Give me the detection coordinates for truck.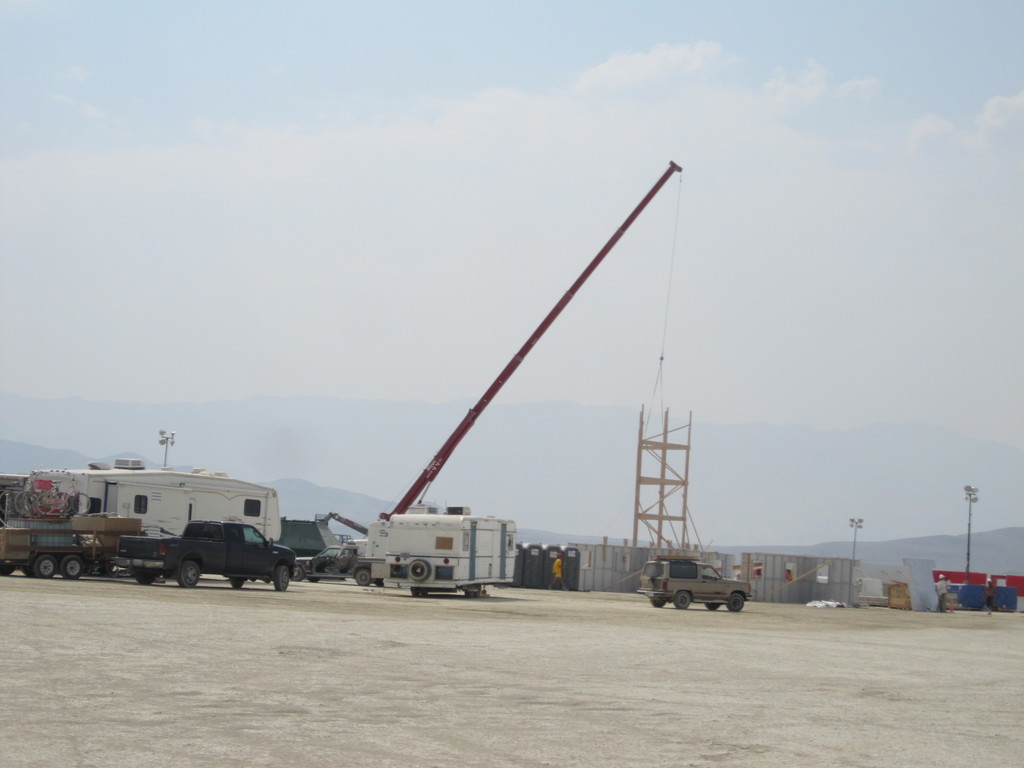
<region>0, 506, 145, 580</region>.
